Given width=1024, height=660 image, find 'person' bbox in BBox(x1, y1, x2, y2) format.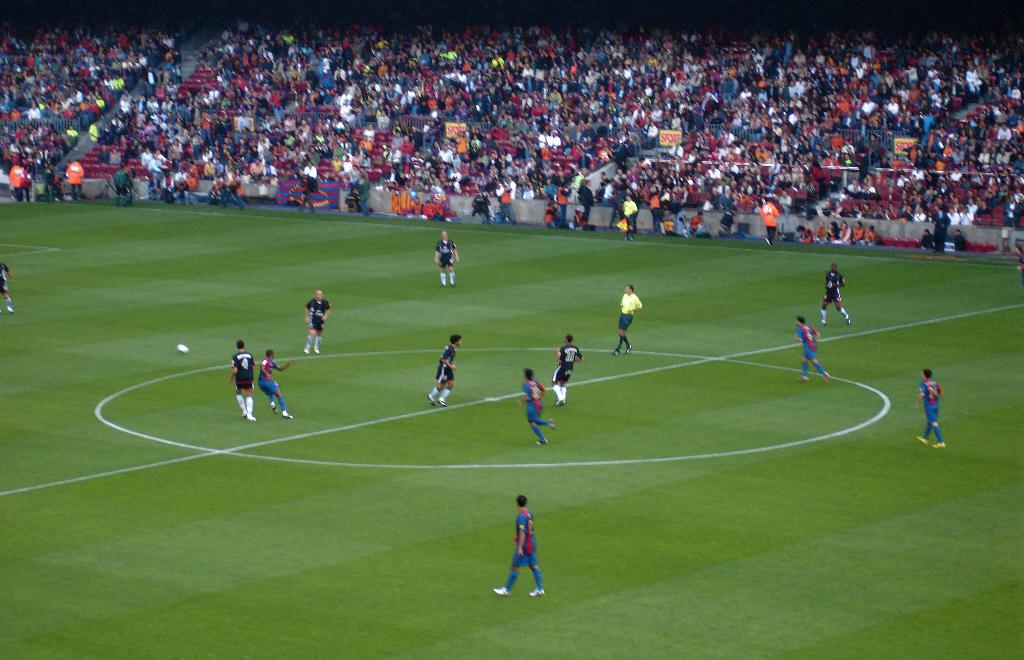
BBox(220, 169, 239, 210).
